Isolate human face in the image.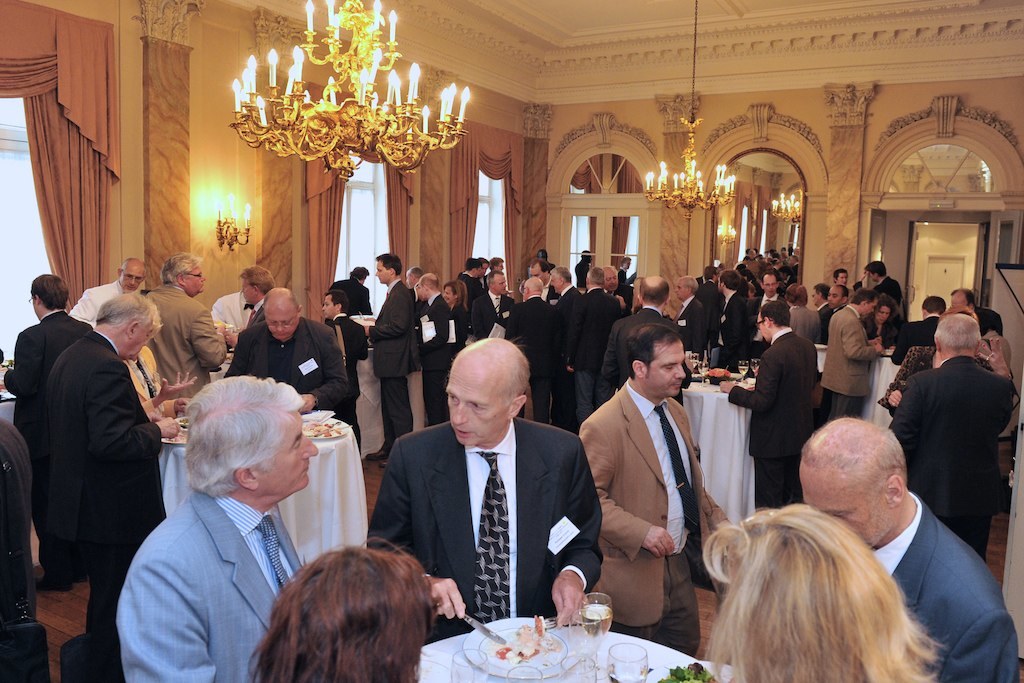
Isolated region: box=[652, 342, 682, 399].
